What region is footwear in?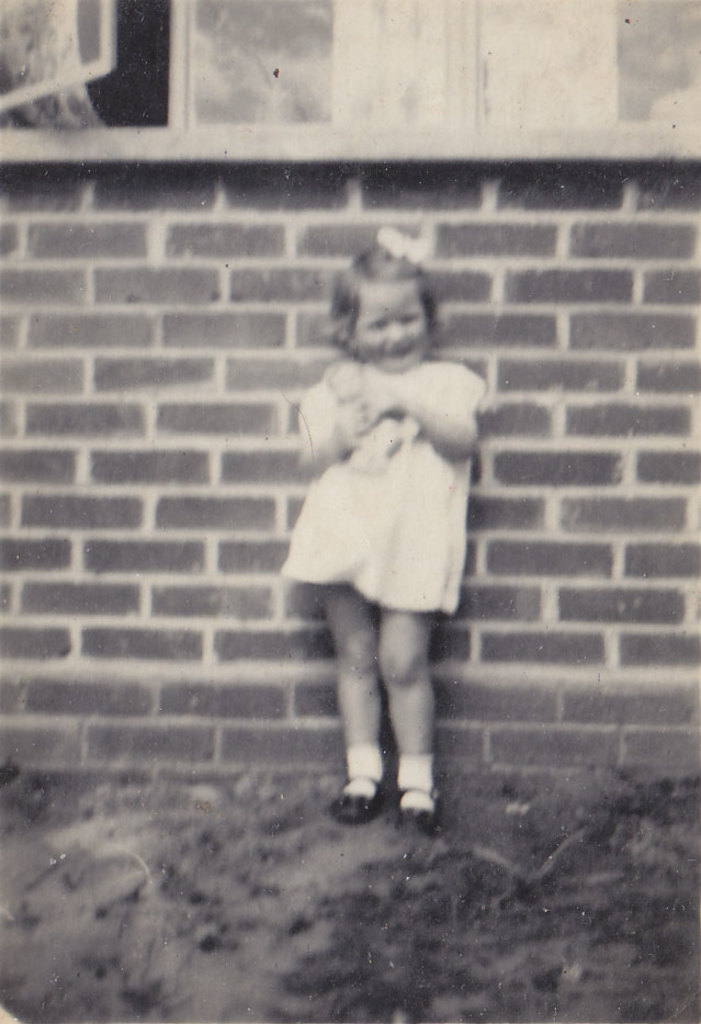
crop(340, 733, 440, 798).
